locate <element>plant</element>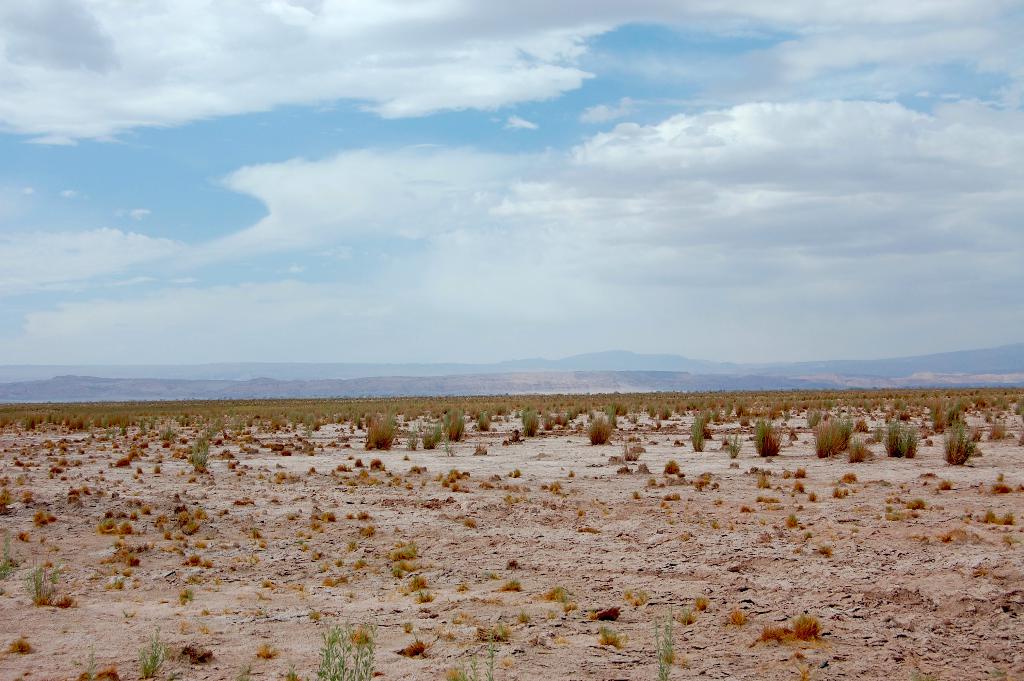
region(83, 644, 97, 680)
